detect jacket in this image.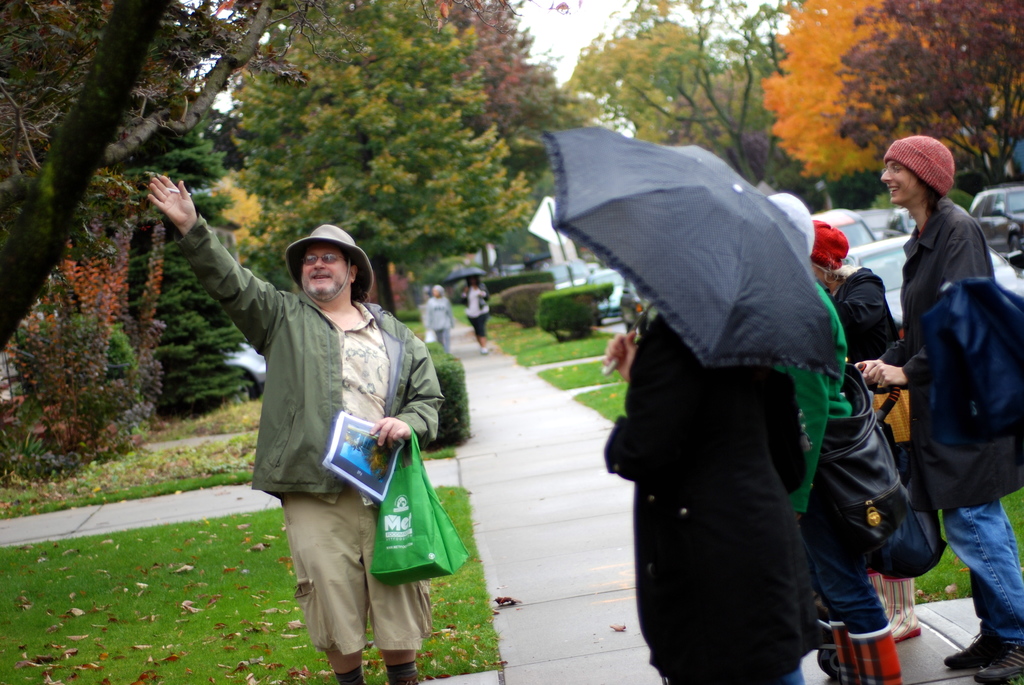
Detection: 215,225,422,516.
